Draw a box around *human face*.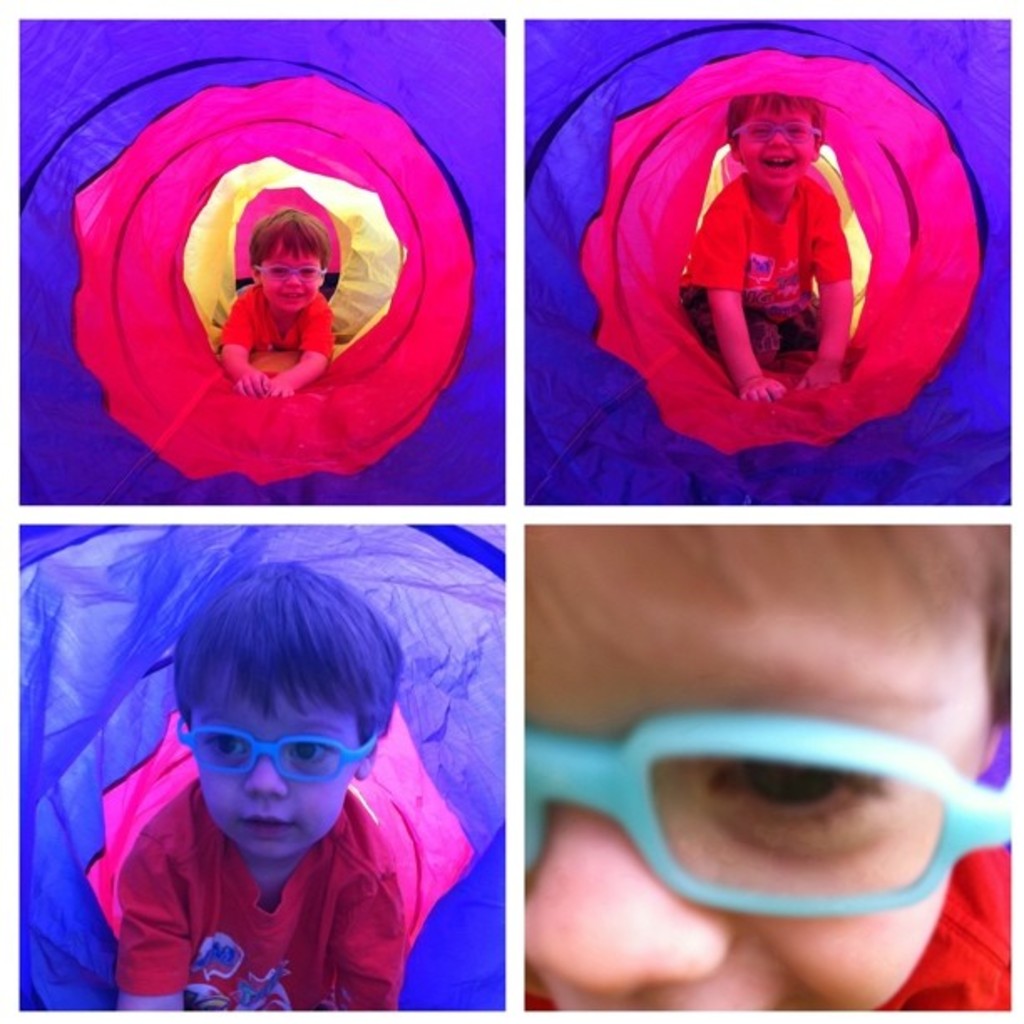
{"x1": 186, "y1": 661, "x2": 353, "y2": 853}.
